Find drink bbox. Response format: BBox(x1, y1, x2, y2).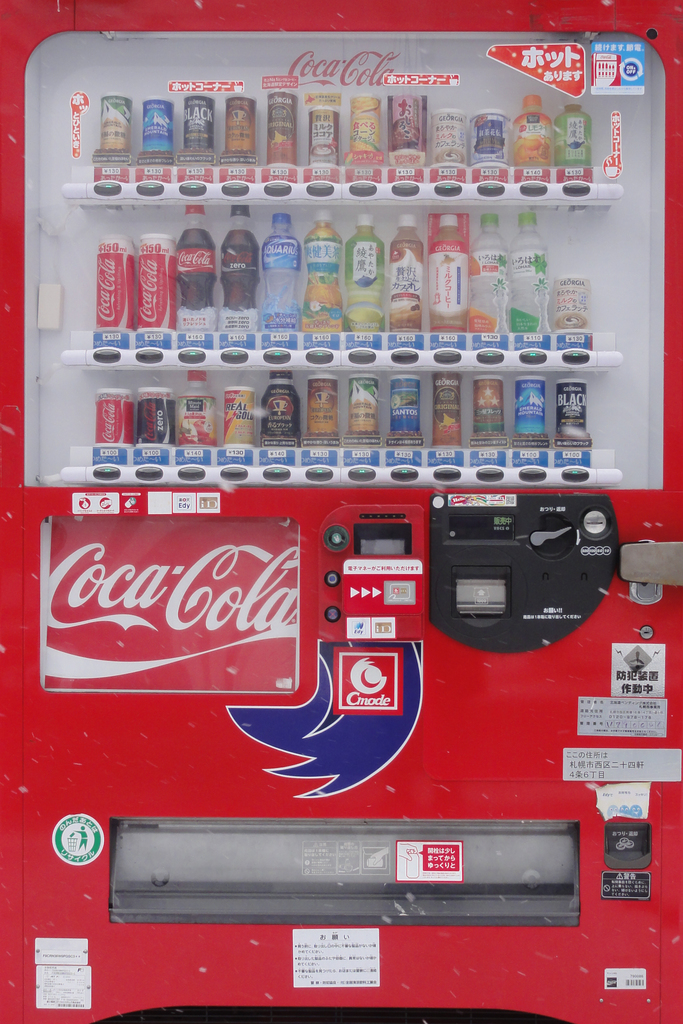
BBox(349, 223, 383, 326).
